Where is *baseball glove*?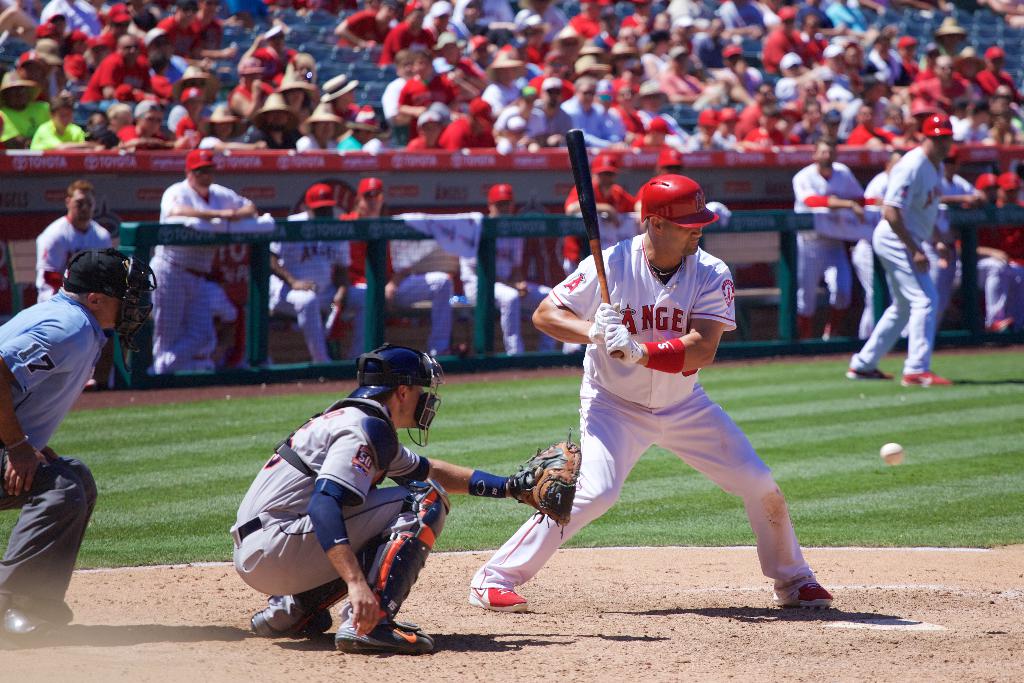
BBox(607, 324, 644, 368).
